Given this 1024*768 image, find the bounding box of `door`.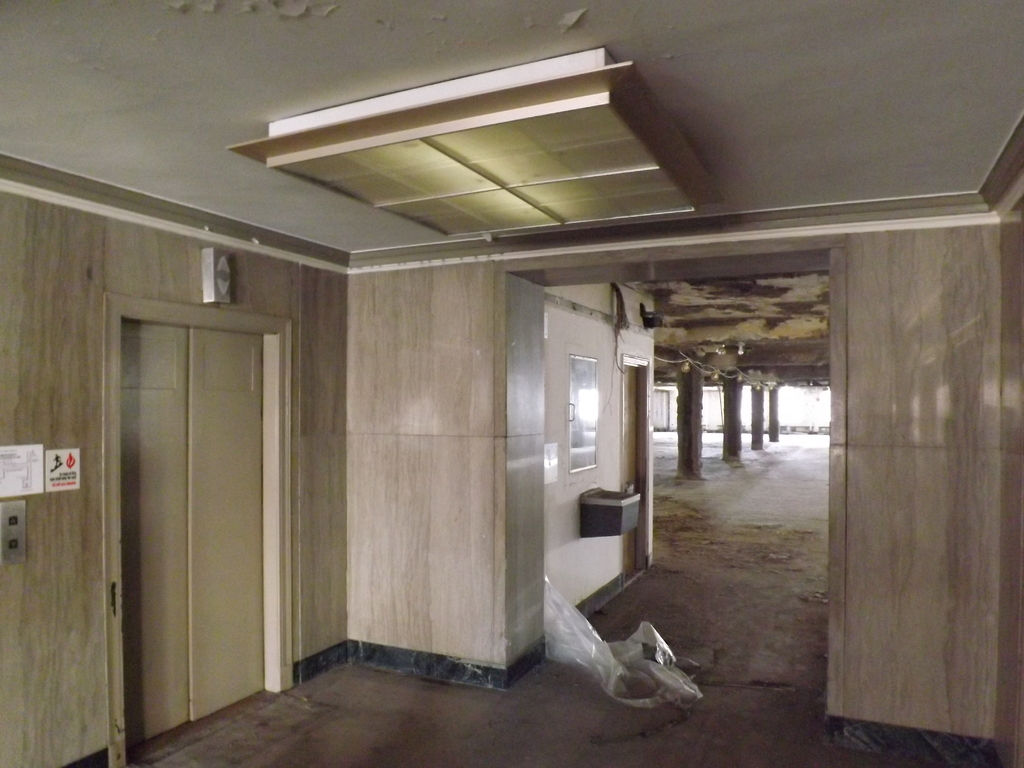
93:229:298:721.
